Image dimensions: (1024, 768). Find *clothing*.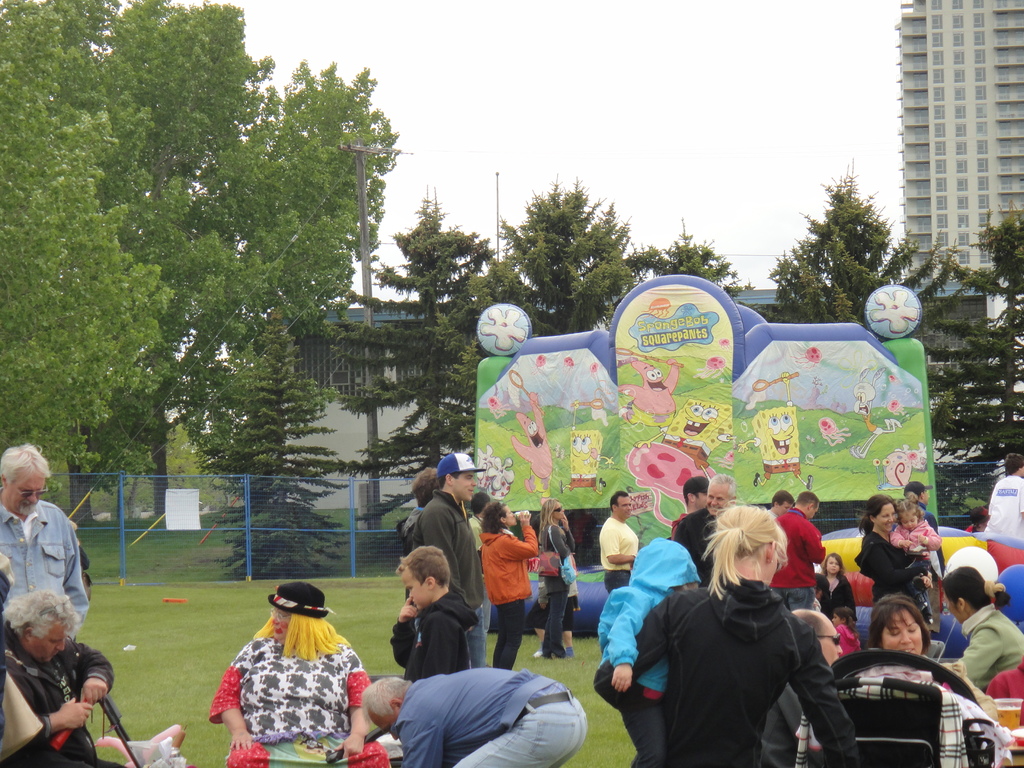
box=[762, 682, 823, 767].
